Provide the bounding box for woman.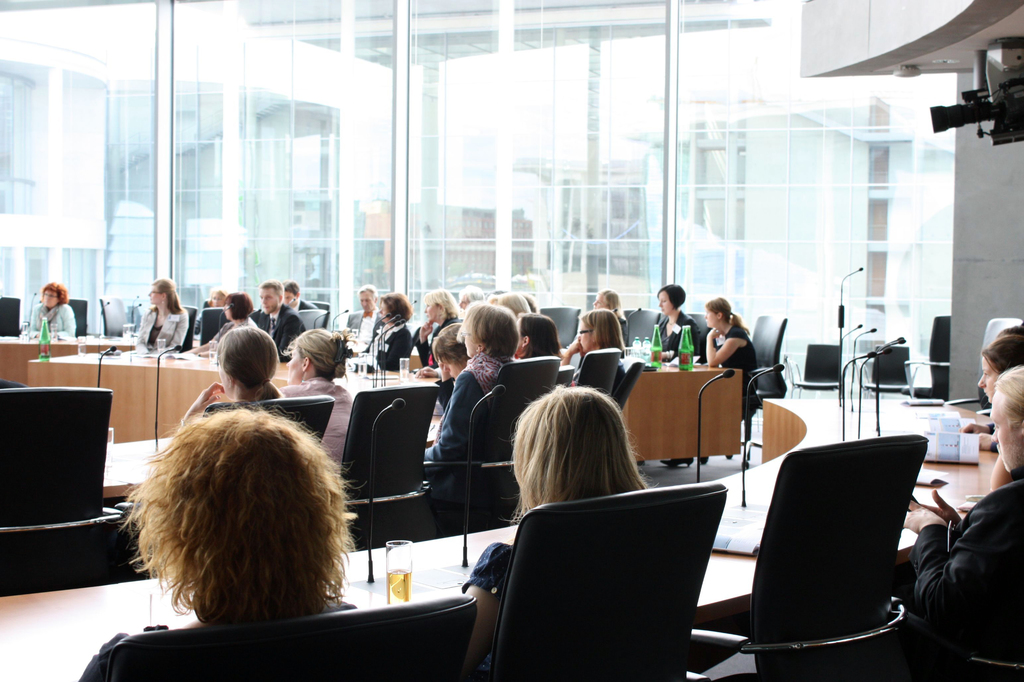
bbox=[561, 304, 630, 391].
